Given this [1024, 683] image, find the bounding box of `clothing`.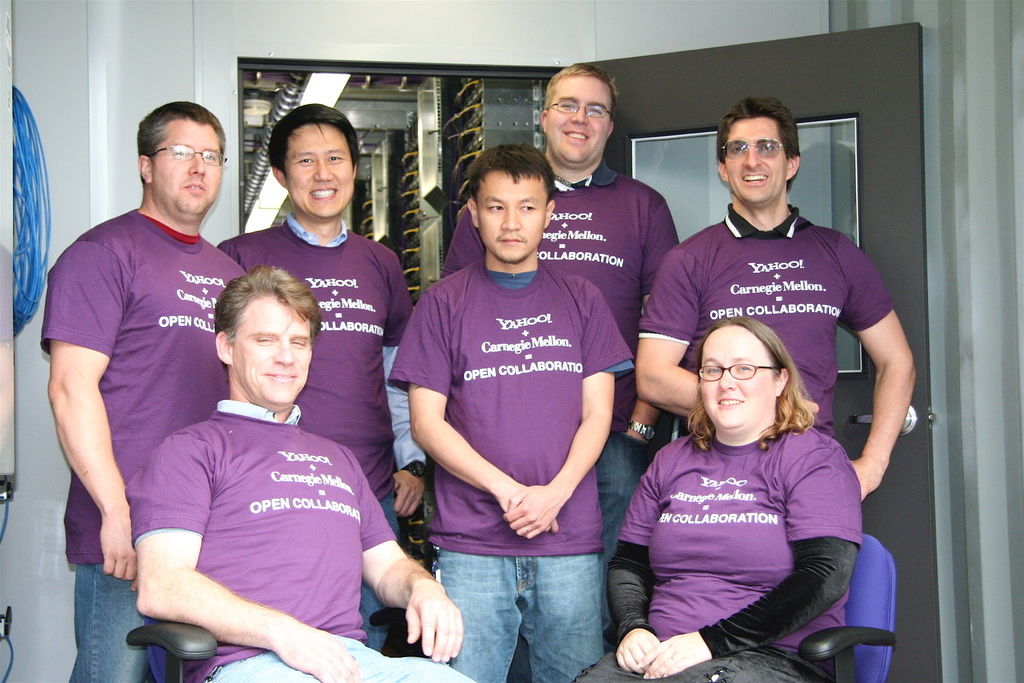
<box>613,397,883,645</box>.
